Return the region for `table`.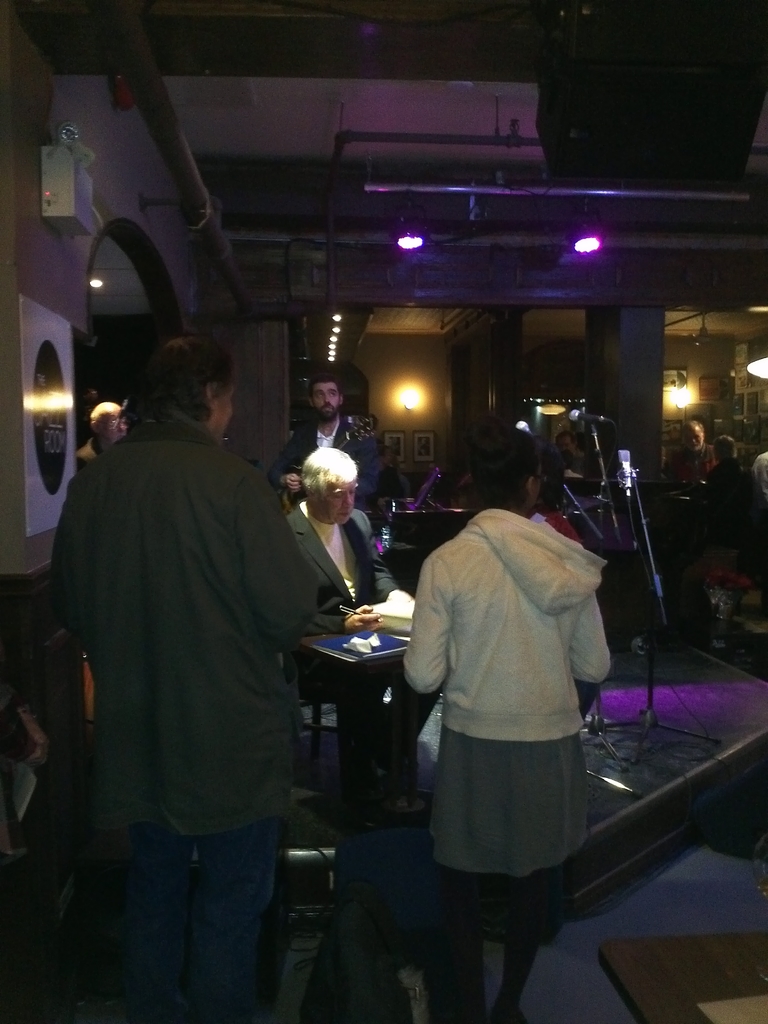
bbox=[308, 620, 423, 684].
